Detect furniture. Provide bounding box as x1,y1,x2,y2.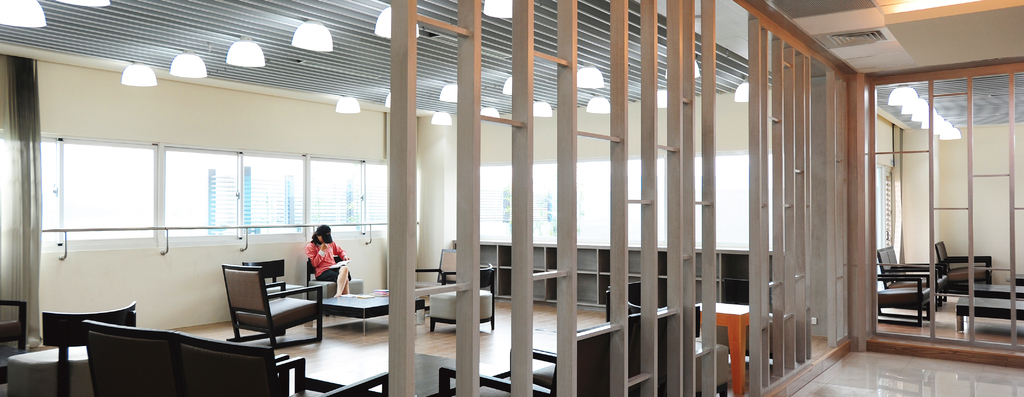
878,246,948,309.
